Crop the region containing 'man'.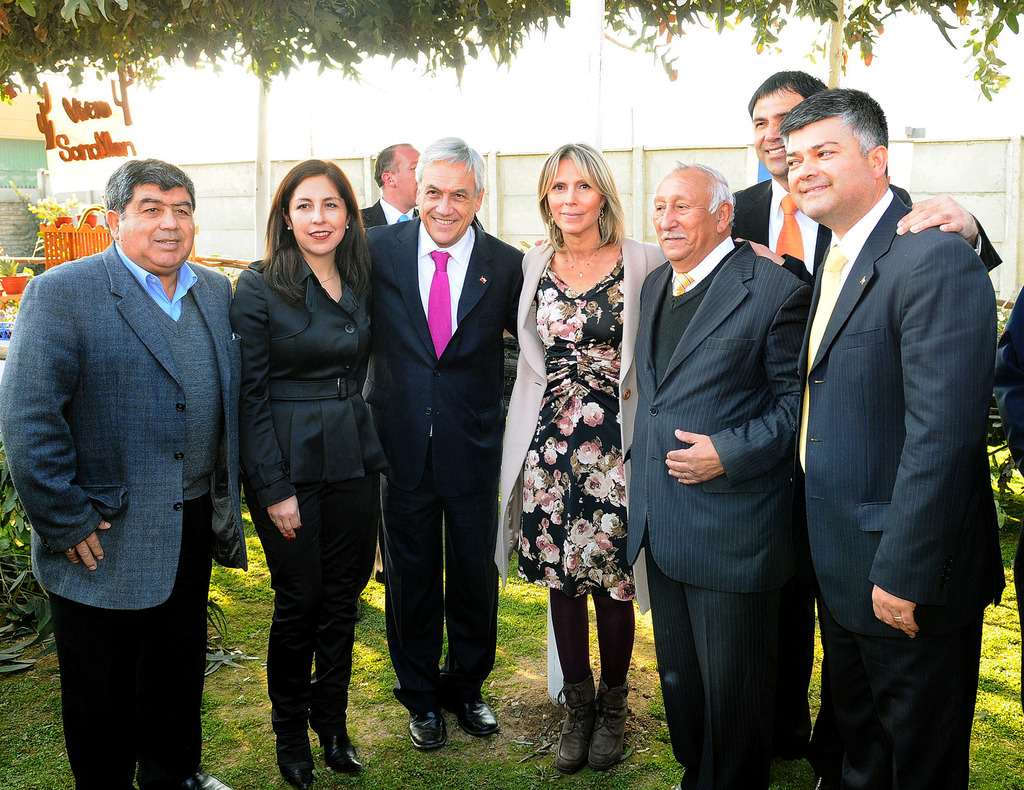
Crop region: (x1=729, y1=67, x2=1005, y2=789).
